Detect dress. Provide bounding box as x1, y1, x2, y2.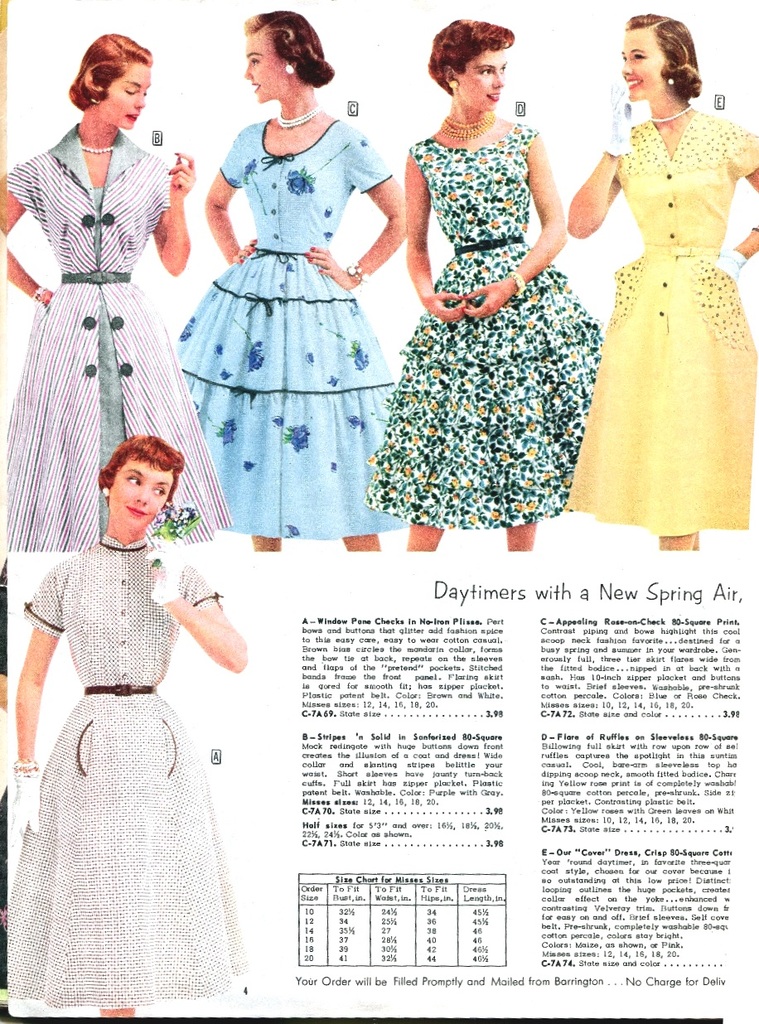
172, 120, 396, 534.
